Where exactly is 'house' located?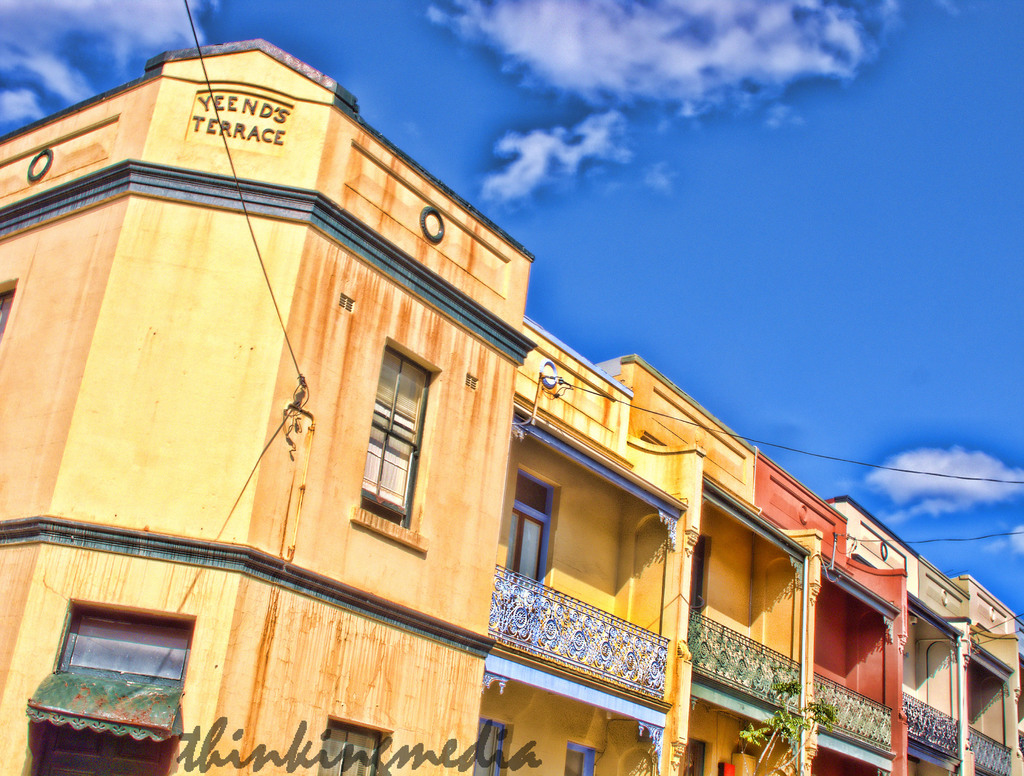
Its bounding box is <bbox>469, 310, 705, 775</bbox>.
